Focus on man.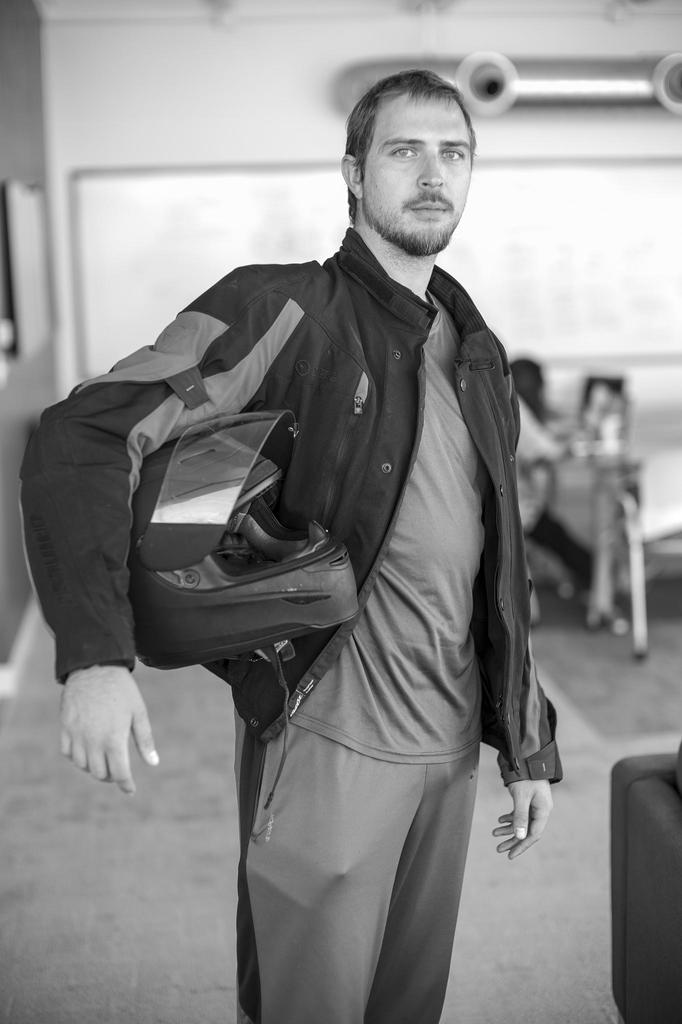
Focused at bbox=[12, 60, 566, 1023].
